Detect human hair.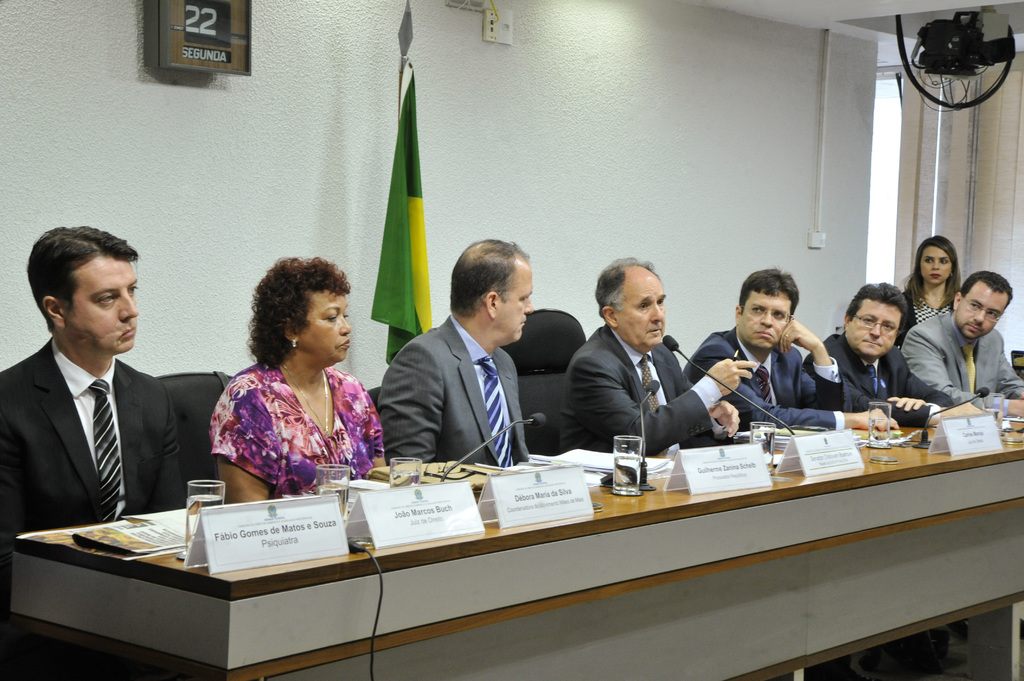
Detected at 907/236/963/312.
